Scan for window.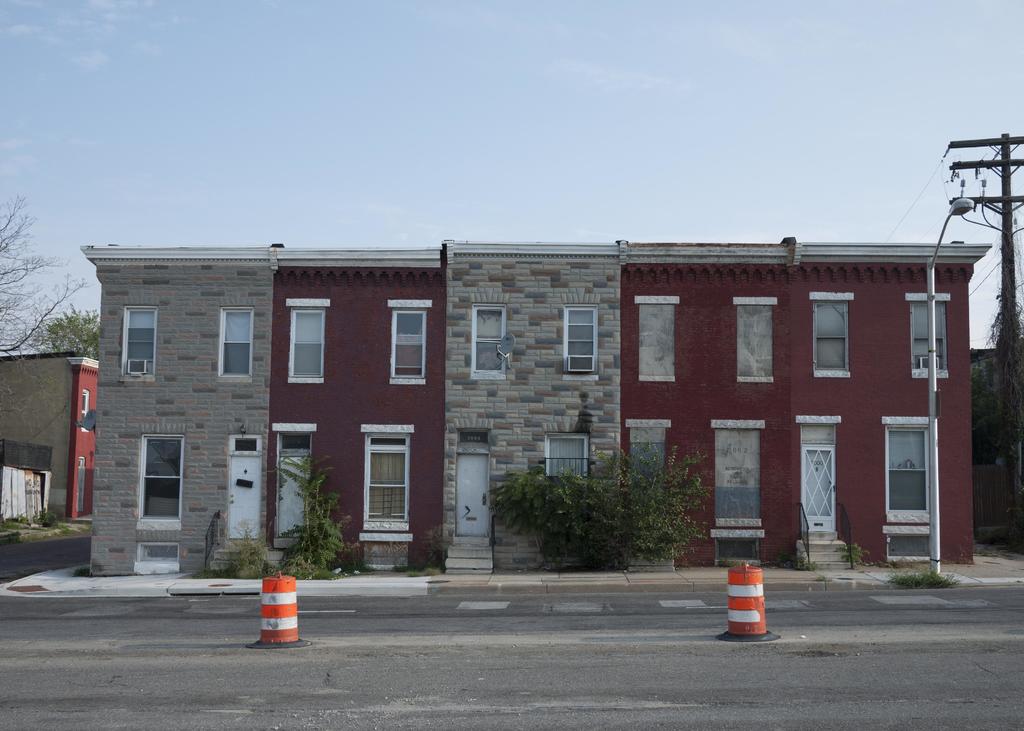
Scan result: [221, 310, 248, 380].
